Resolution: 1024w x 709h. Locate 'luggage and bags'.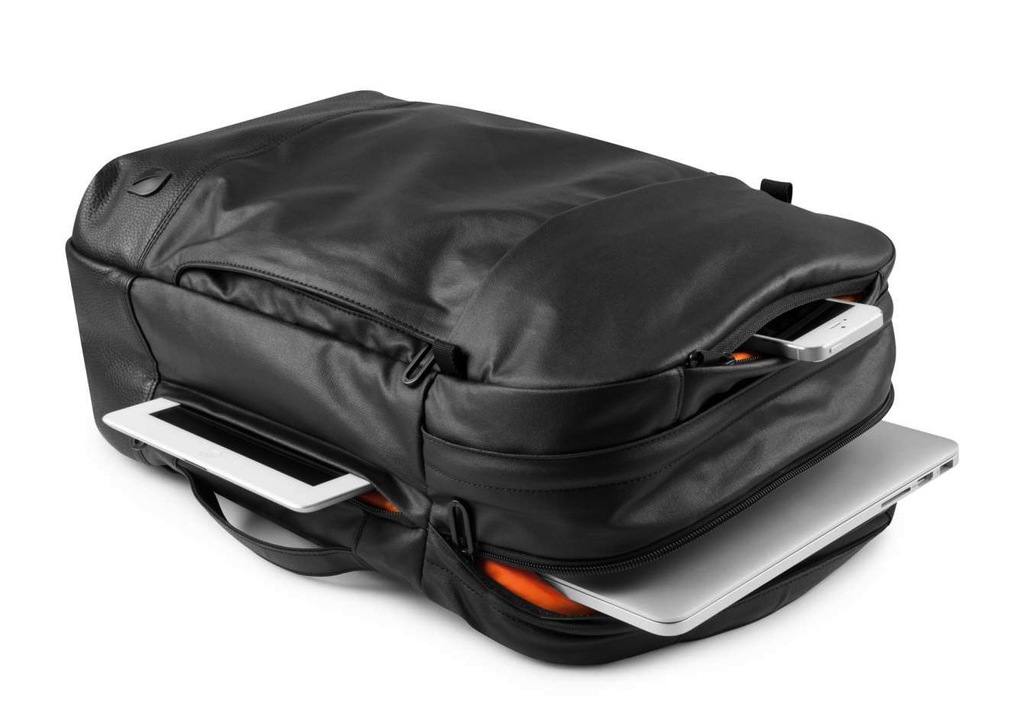
[63, 84, 892, 661].
